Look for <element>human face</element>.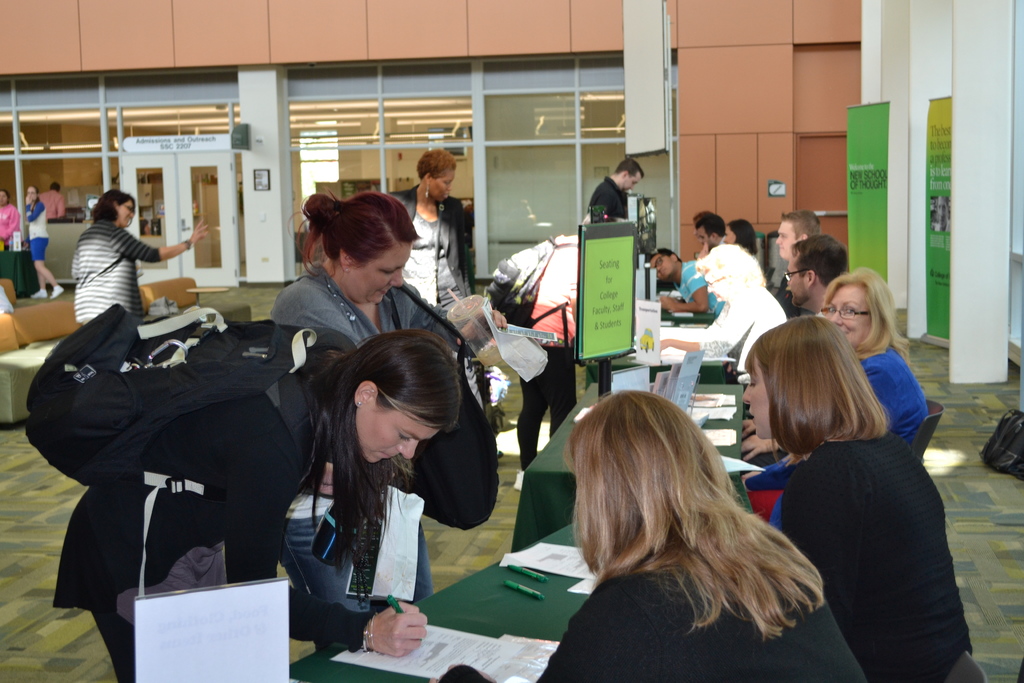
Found: select_region(430, 173, 456, 201).
